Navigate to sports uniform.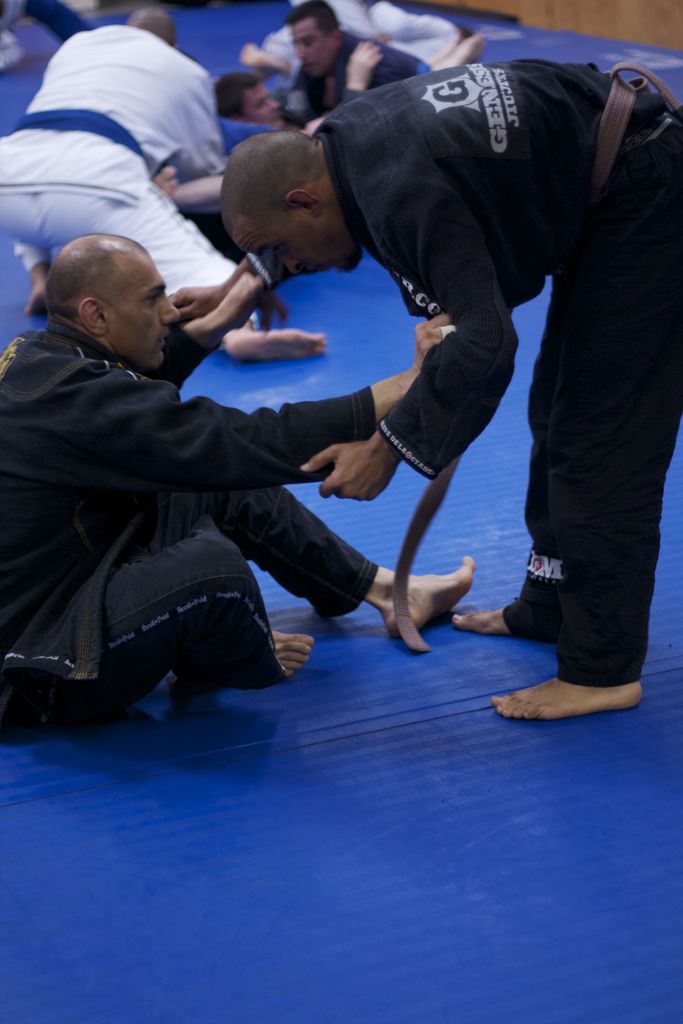
Navigation target: <bbox>0, 314, 376, 742</bbox>.
